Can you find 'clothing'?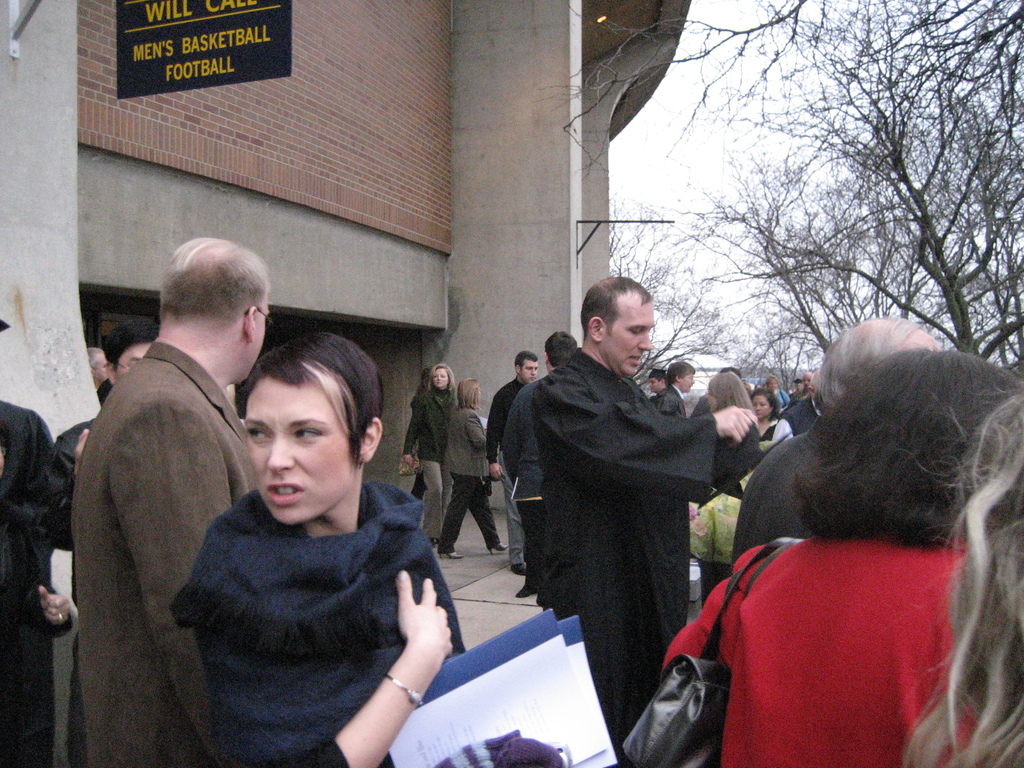
Yes, bounding box: (x1=533, y1=362, x2=770, y2=722).
